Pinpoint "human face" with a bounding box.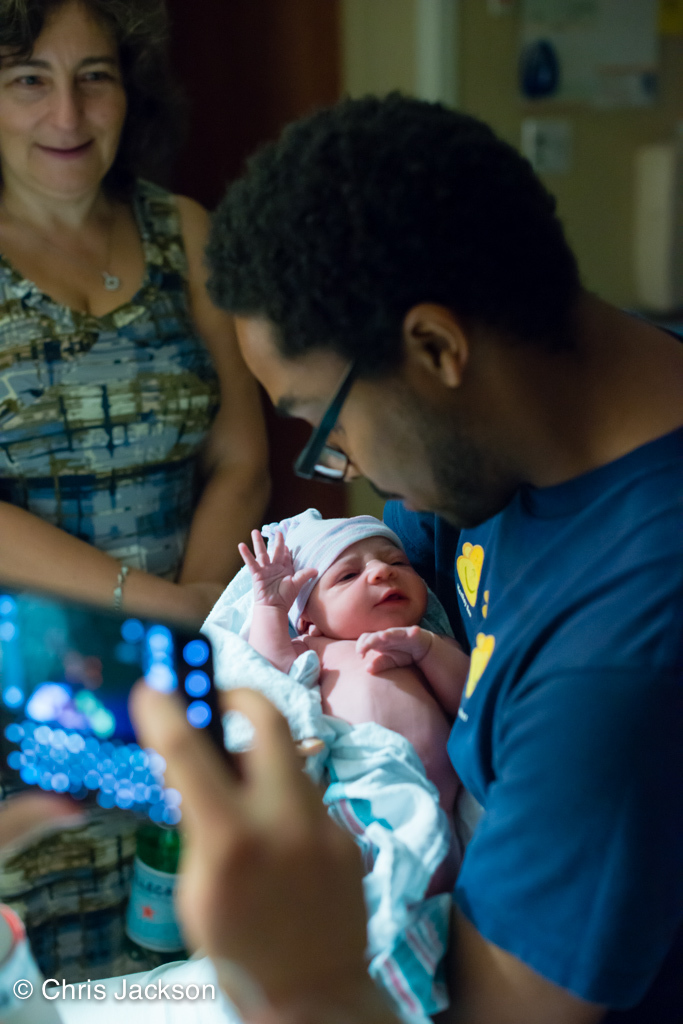
[306,540,420,627].
